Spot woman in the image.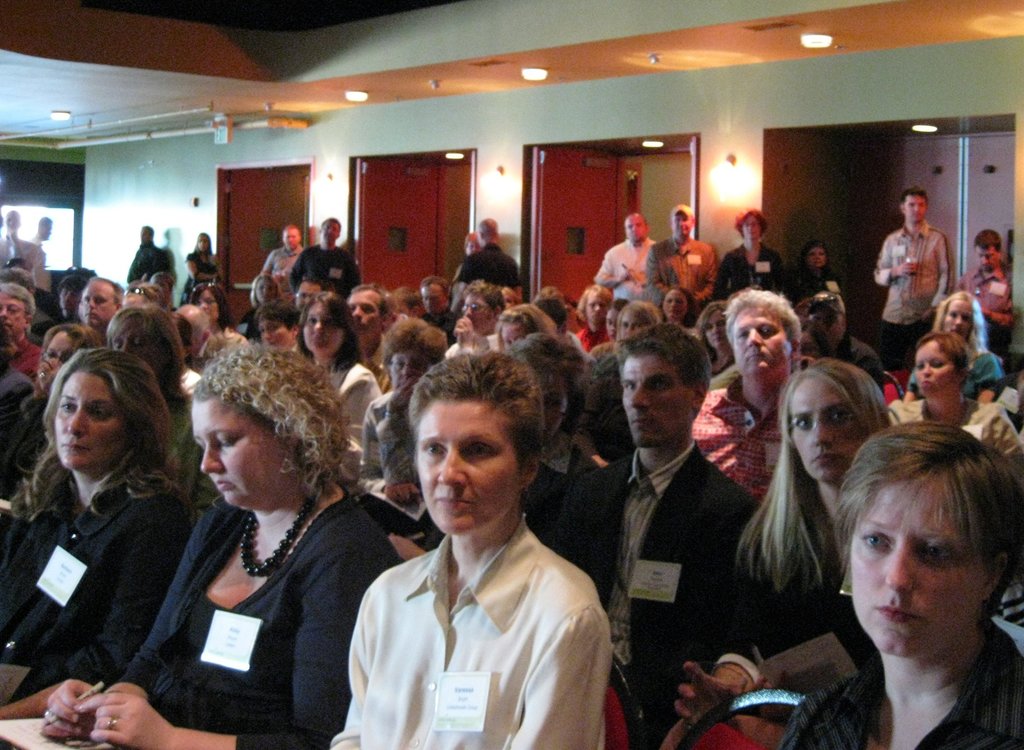
woman found at bbox(698, 301, 743, 389).
